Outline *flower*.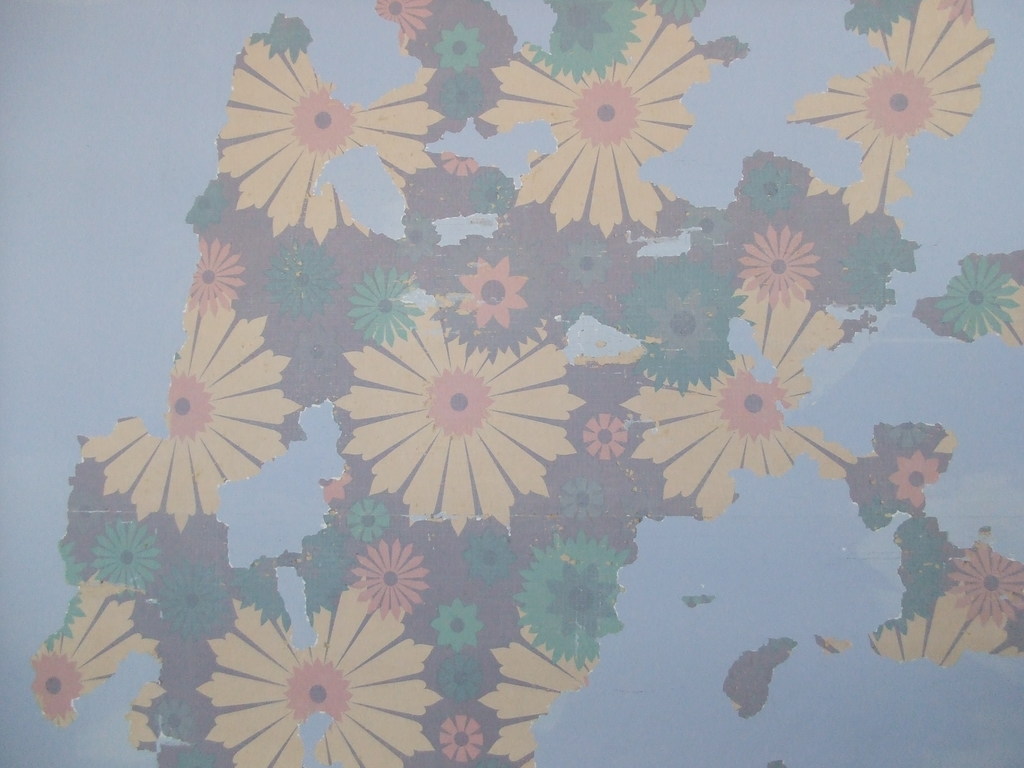
Outline: bbox(481, 3, 722, 237).
